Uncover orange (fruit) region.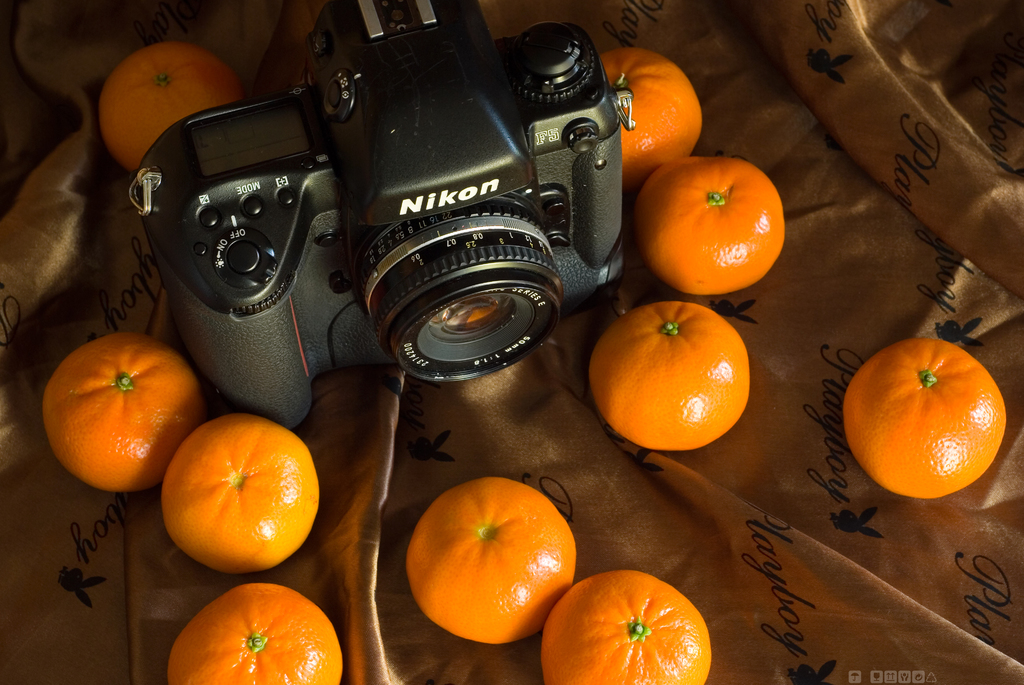
Uncovered: [397,479,581,636].
